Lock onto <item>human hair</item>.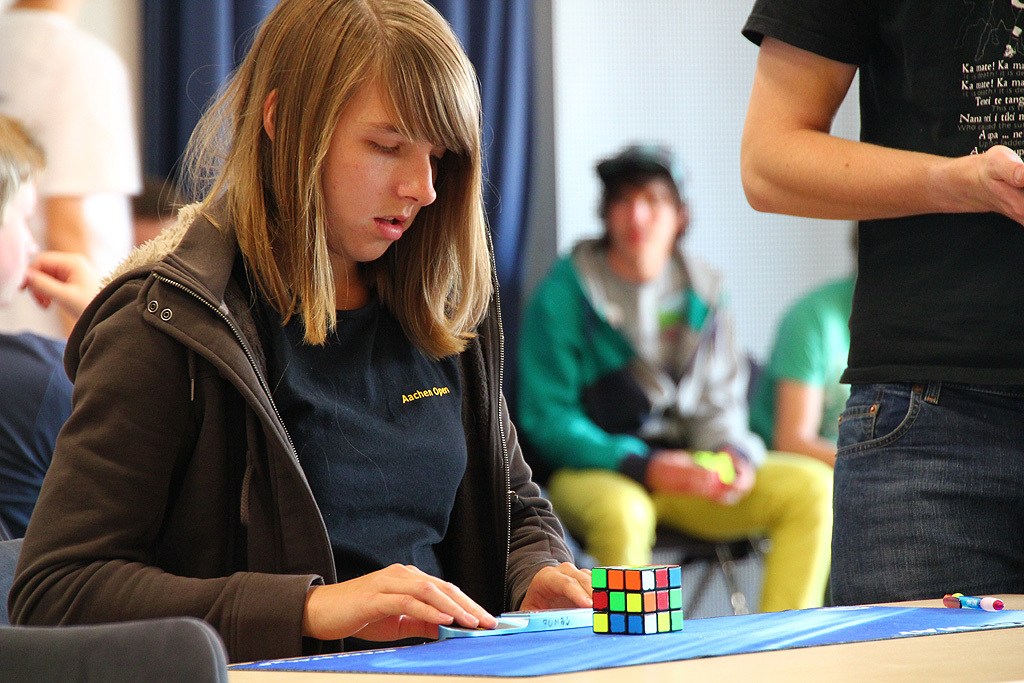
Locked: <bbox>162, 3, 471, 379</bbox>.
